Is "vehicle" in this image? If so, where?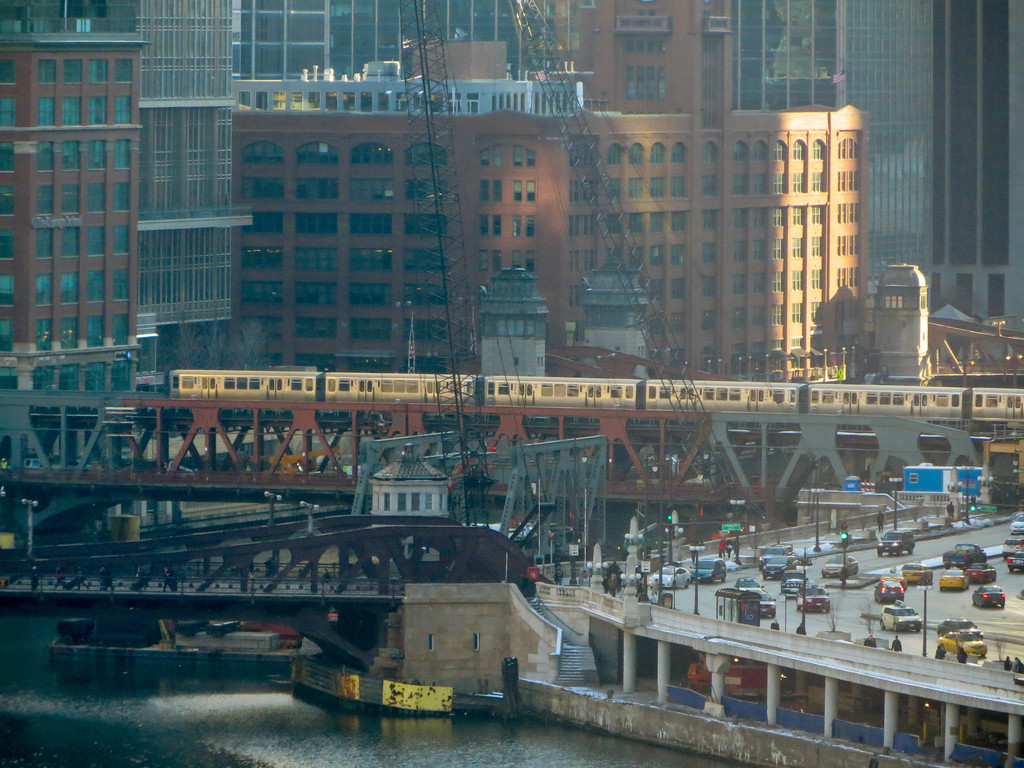
Yes, at (1002, 536, 1023, 556).
